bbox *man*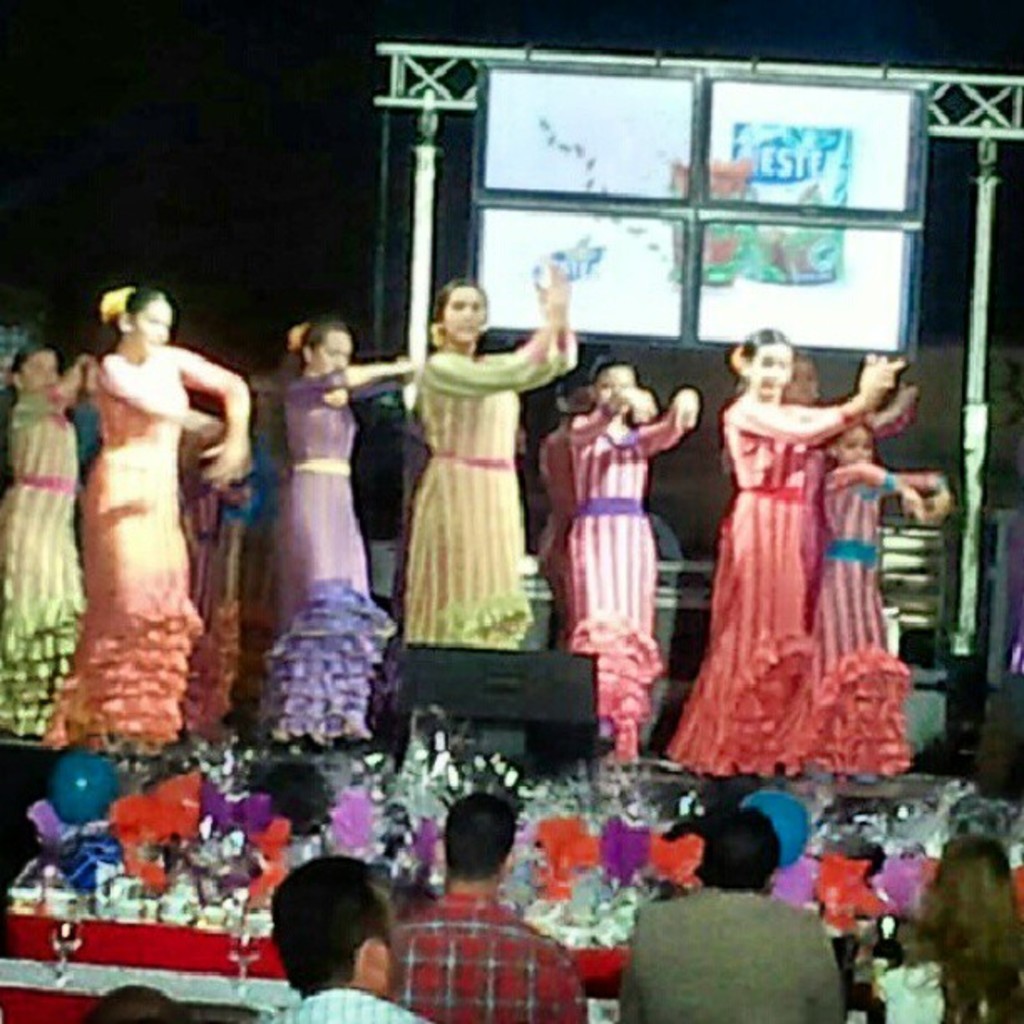
locate(619, 810, 848, 1022)
